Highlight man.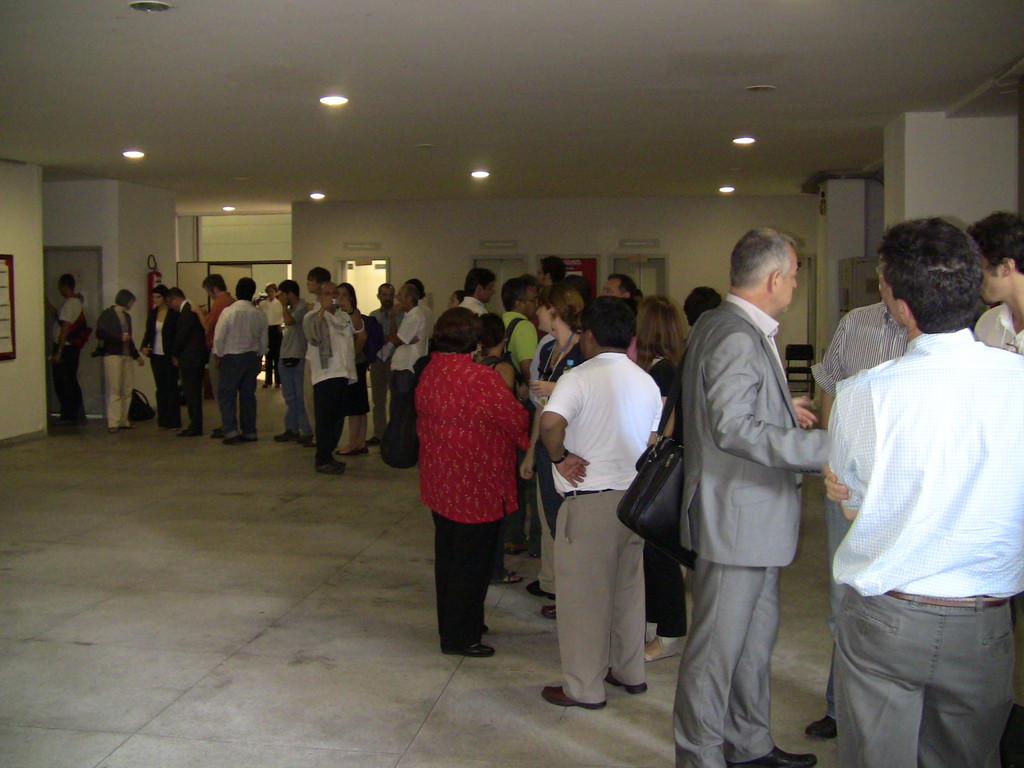
Highlighted region: <bbox>46, 272, 93, 423</bbox>.
